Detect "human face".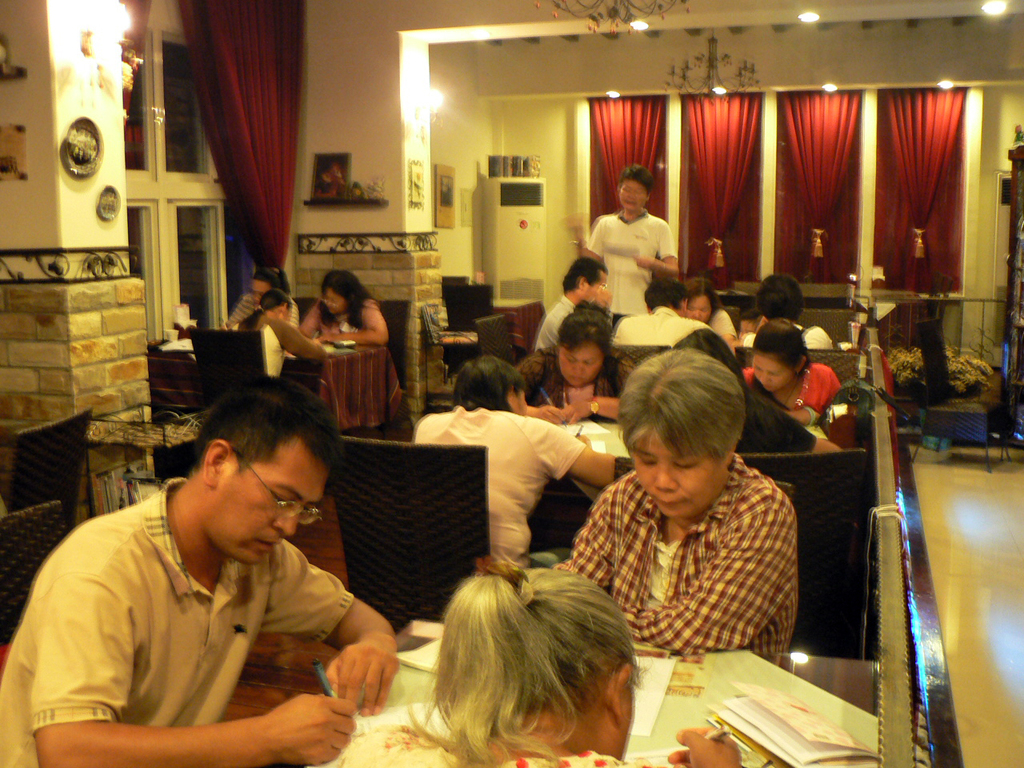
Detected at bbox=[687, 293, 715, 322].
